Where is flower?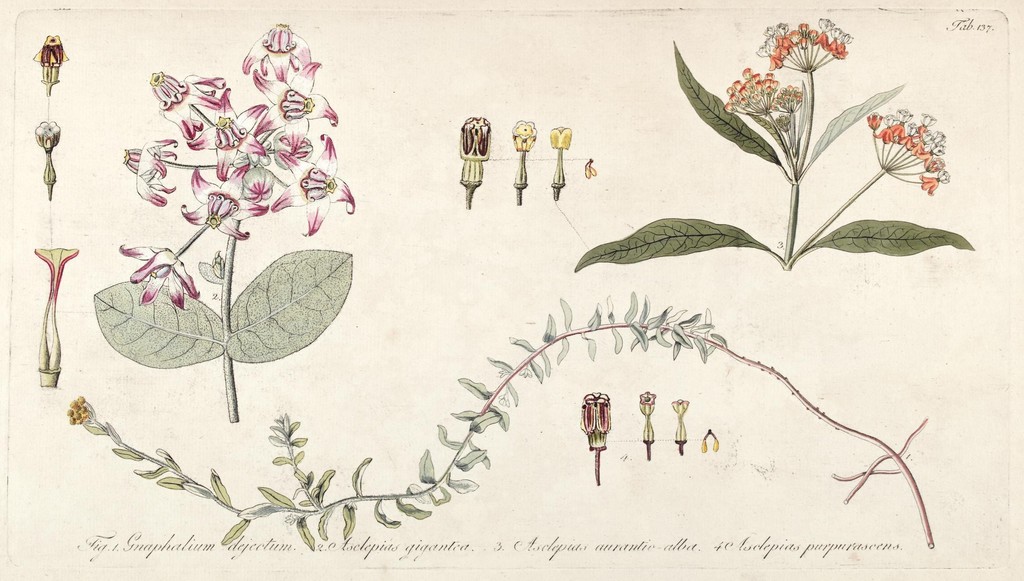
249,60,341,129.
